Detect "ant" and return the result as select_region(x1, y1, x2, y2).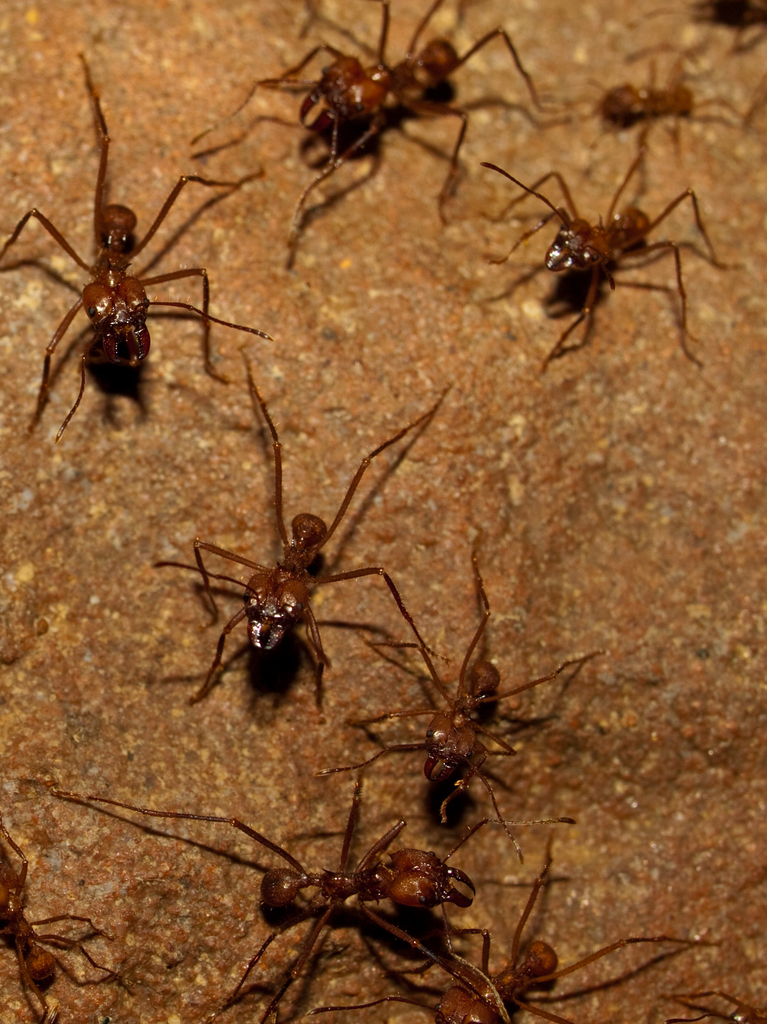
select_region(491, 156, 763, 375).
